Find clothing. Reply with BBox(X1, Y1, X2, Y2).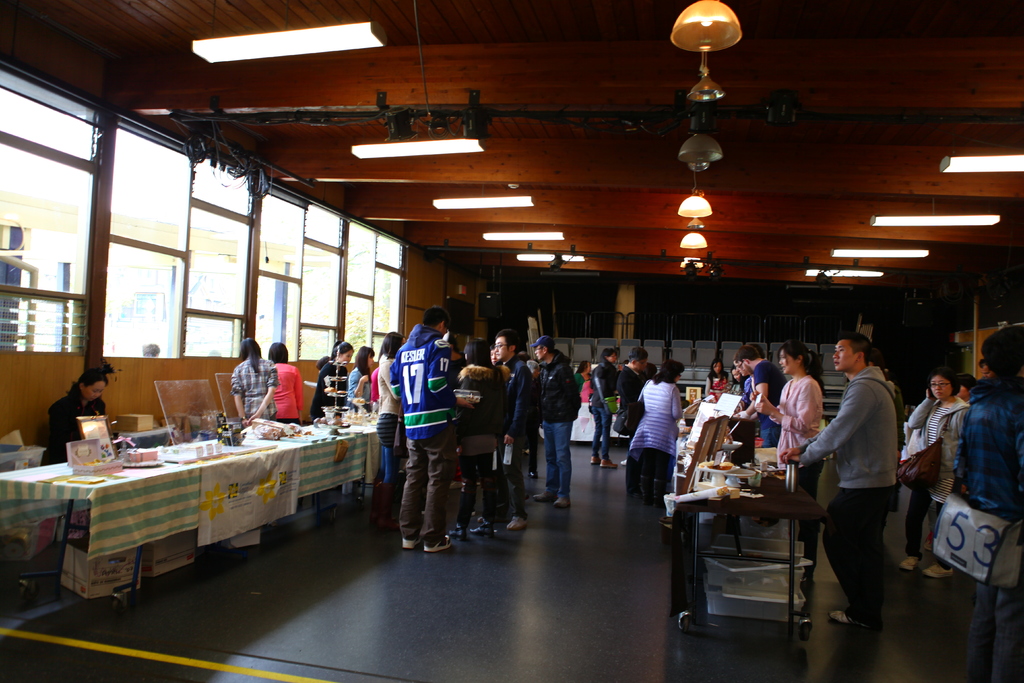
BBox(372, 422, 409, 483).
